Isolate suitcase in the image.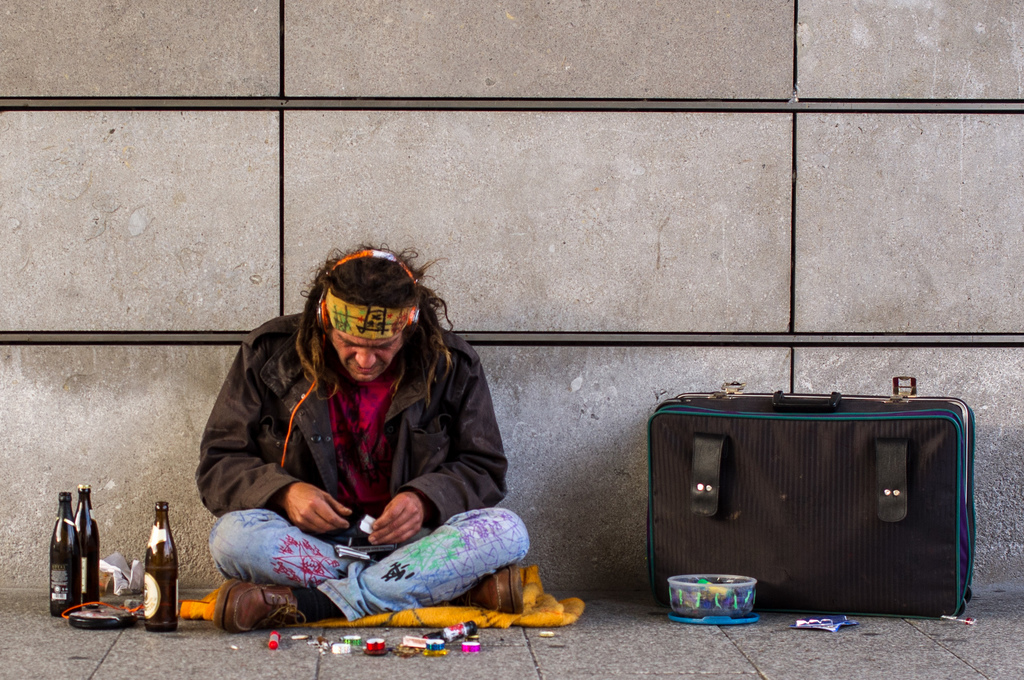
Isolated region: (x1=645, y1=374, x2=979, y2=613).
